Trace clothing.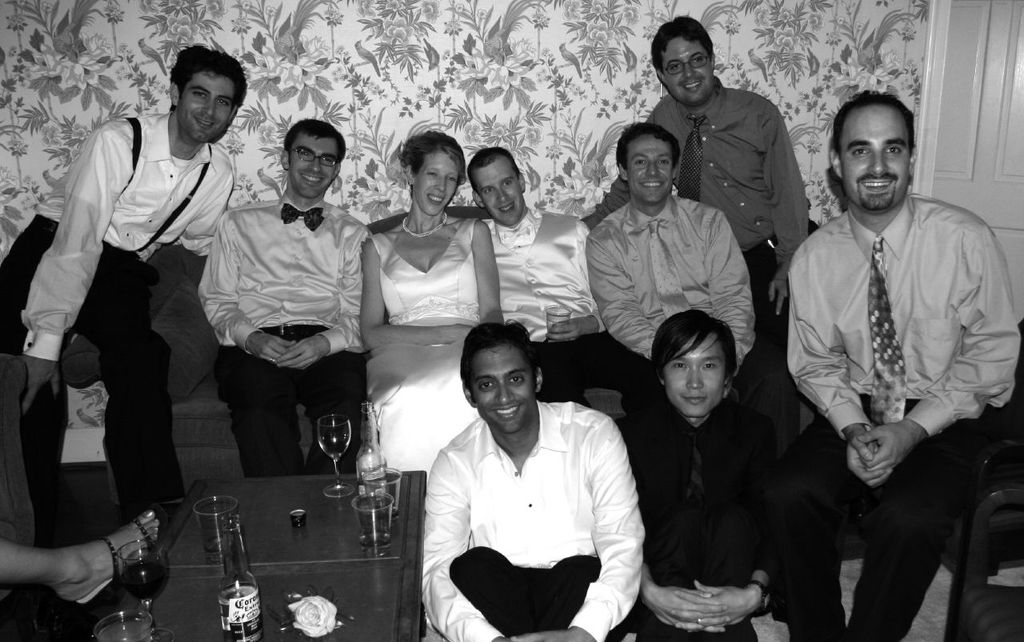
Traced to <region>523, 332, 646, 409</region>.
